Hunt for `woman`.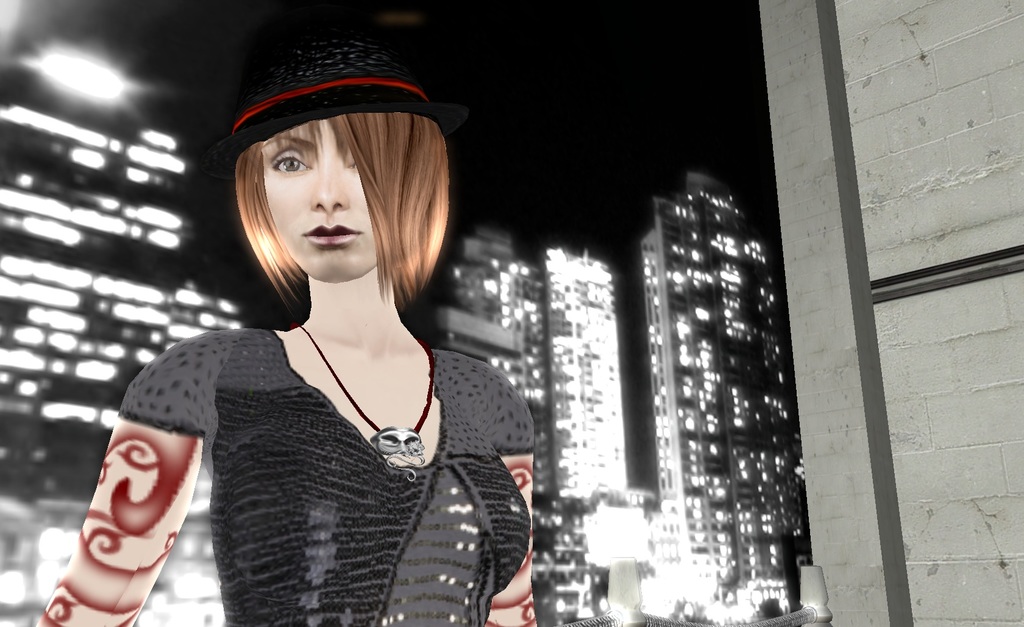
Hunted down at (left=75, top=46, right=545, bottom=617).
